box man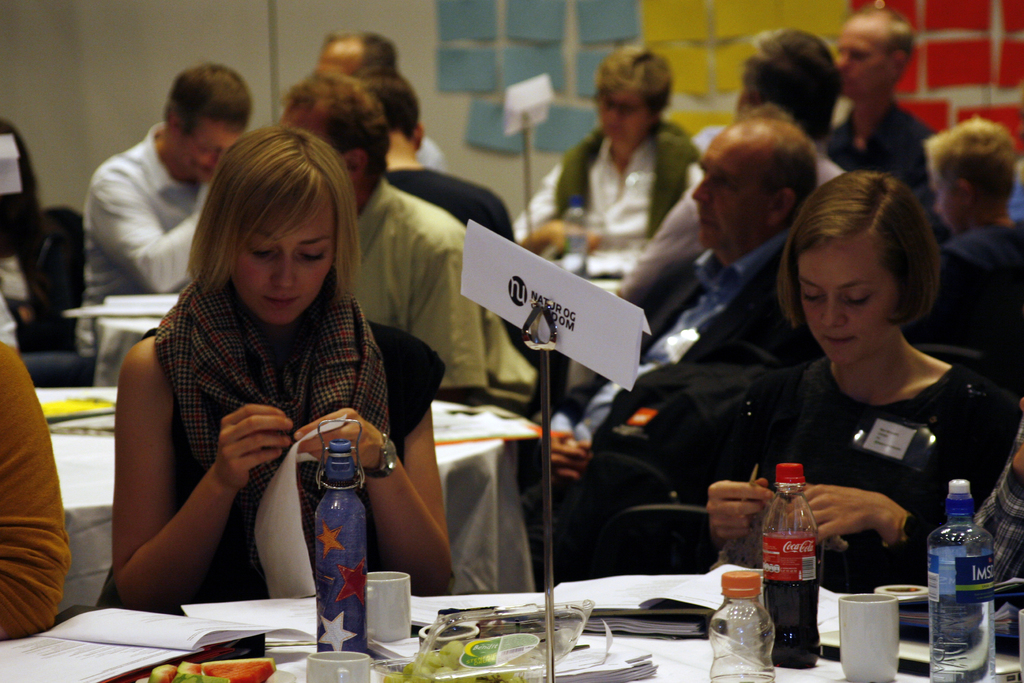
bbox(617, 21, 845, 306)
